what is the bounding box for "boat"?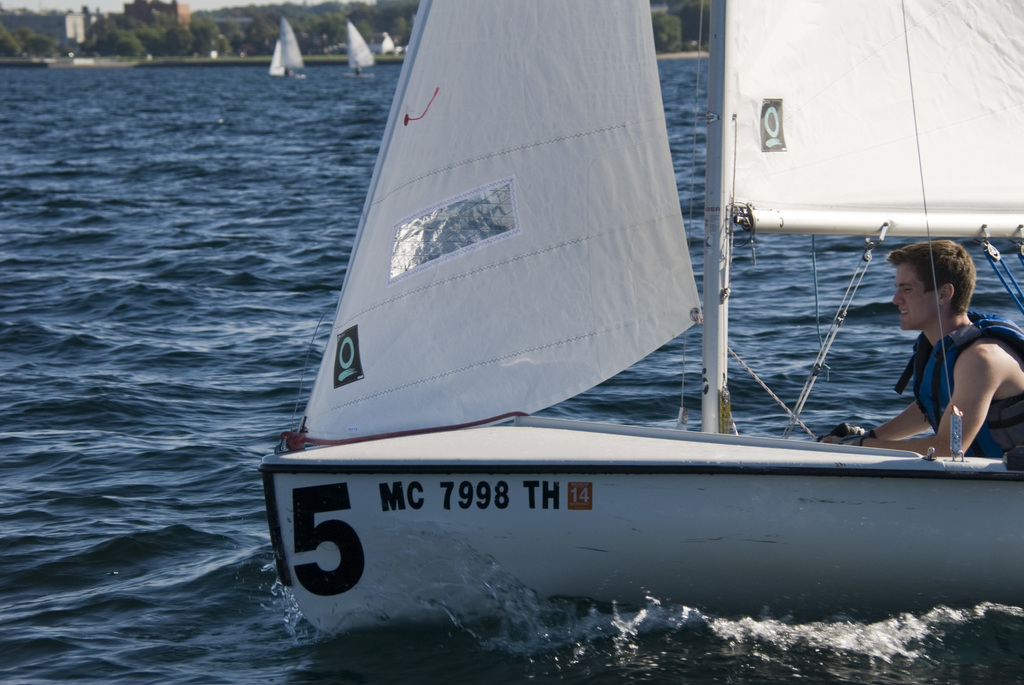
<bbox>282, 28, 972, 620</bbox>.
